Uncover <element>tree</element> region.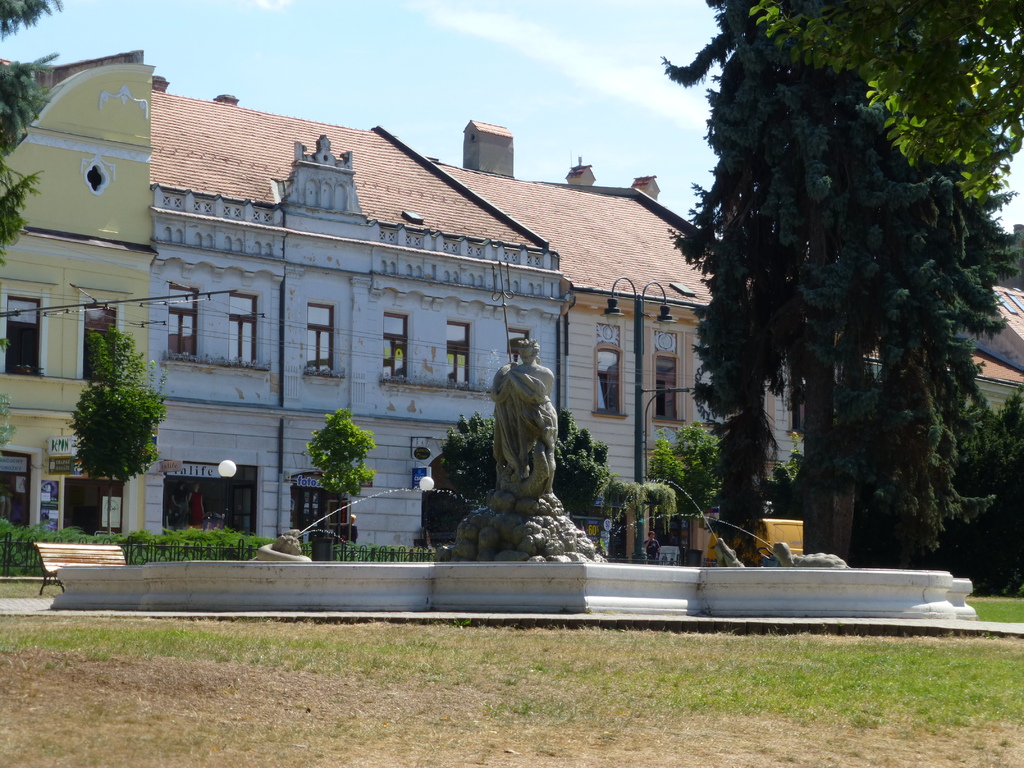
Uncovered: <region>603, 477, 680, 558</region>.
